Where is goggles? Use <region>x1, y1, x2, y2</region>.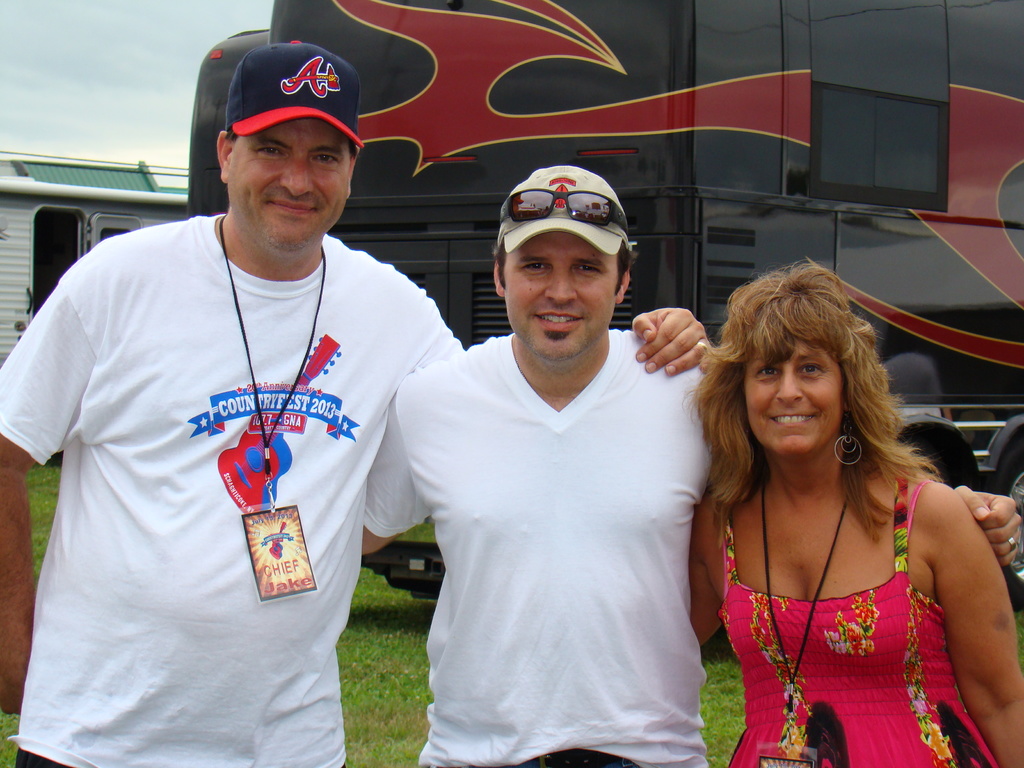
<region>498, 186, 630, 231</region>.
